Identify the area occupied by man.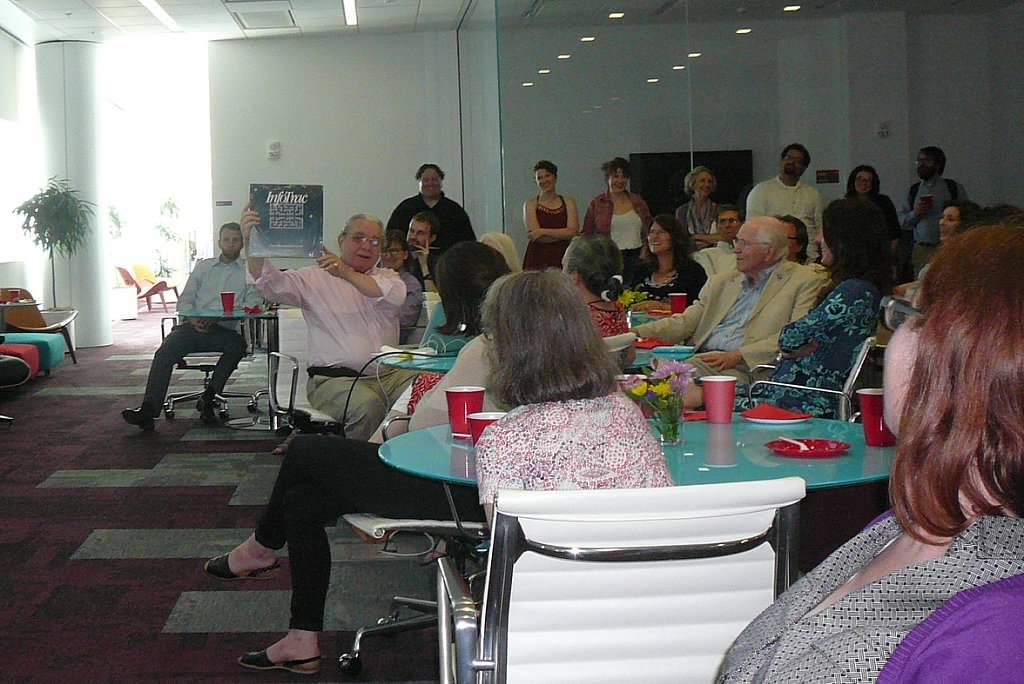
Area: bbox=(120, 218, 264, 425).
